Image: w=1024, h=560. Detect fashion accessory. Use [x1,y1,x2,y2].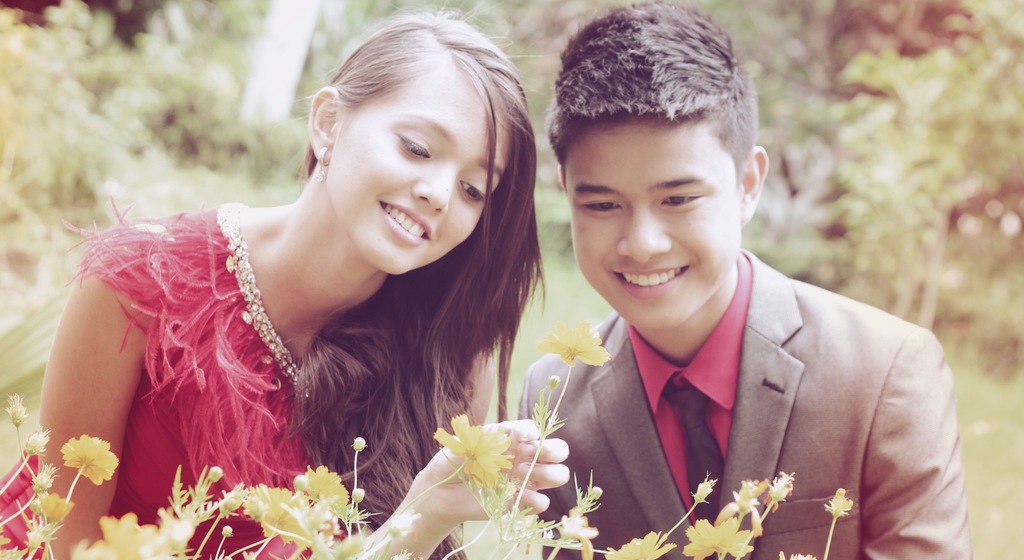
[319,148,330,186].
